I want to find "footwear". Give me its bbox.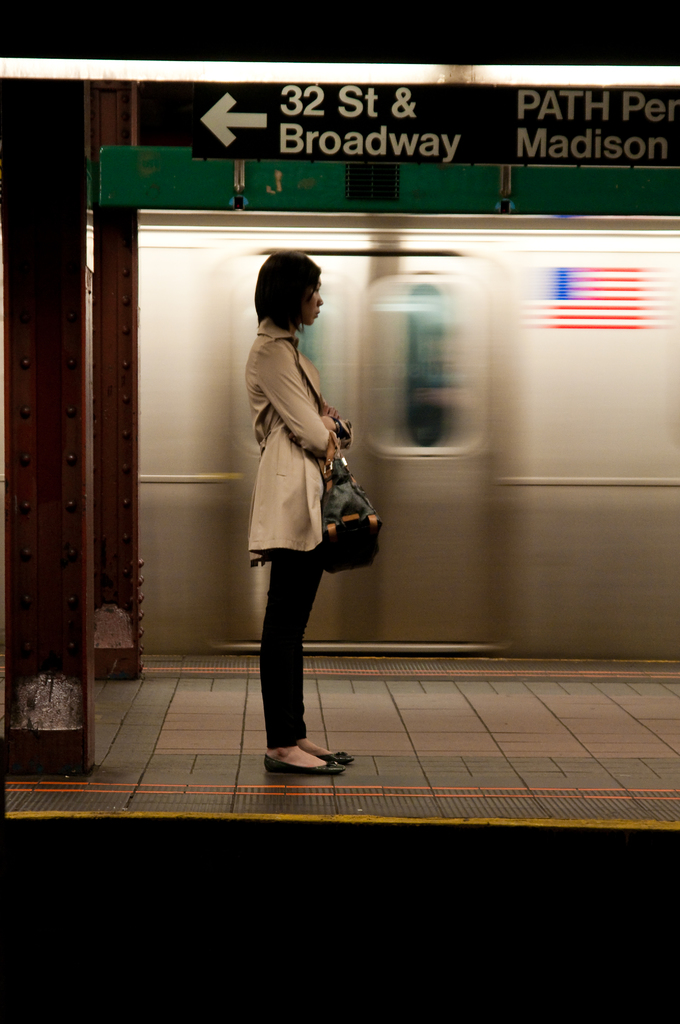
(left=259, top=756, right=352, bottom=779).
